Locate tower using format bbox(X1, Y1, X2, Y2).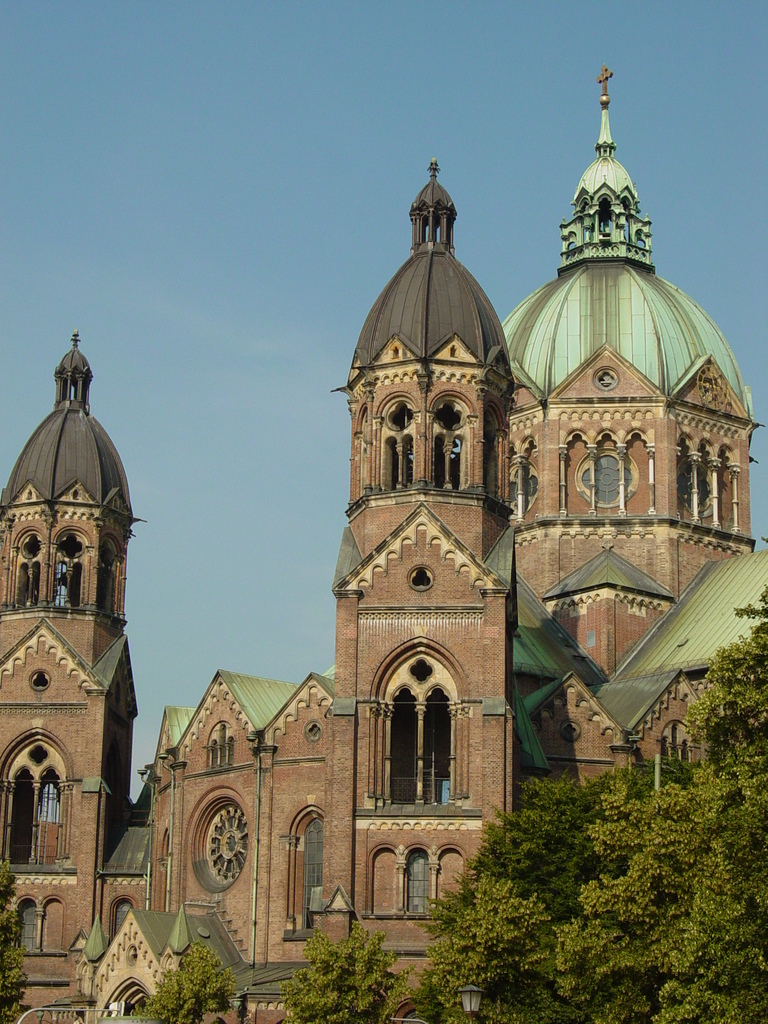
bbox(337, 180, 506, 939).
